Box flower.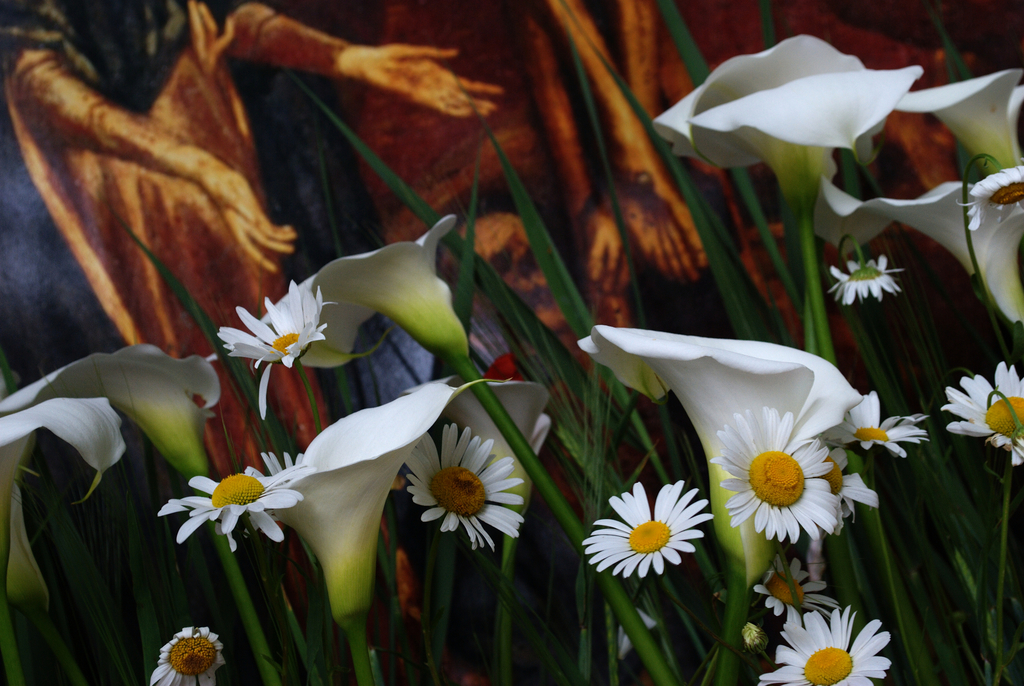
pyautogui.locateOnScreen(587, 482, 717, 582).
